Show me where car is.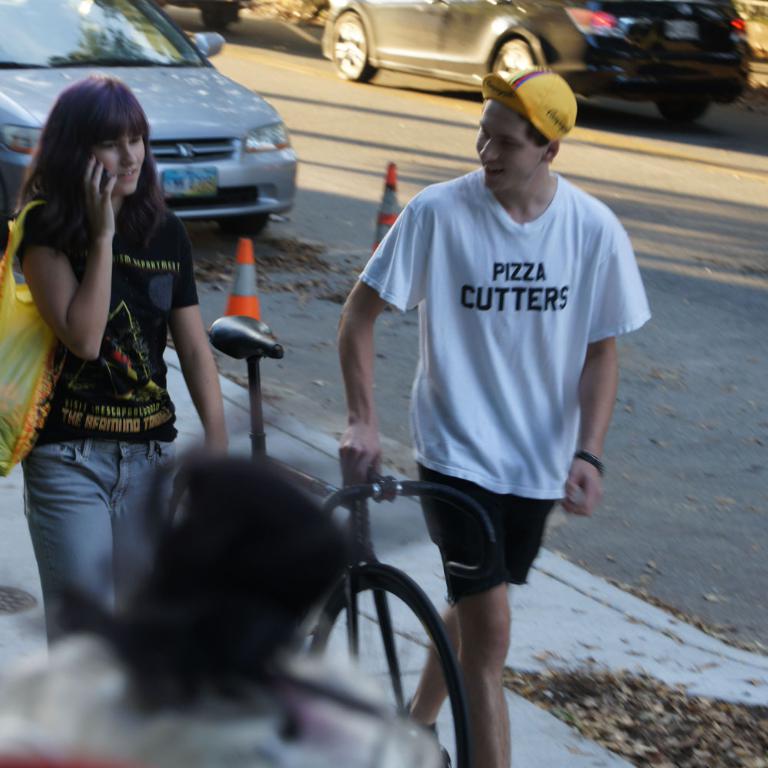
car is at BBox(0, 0, 299, 237).
